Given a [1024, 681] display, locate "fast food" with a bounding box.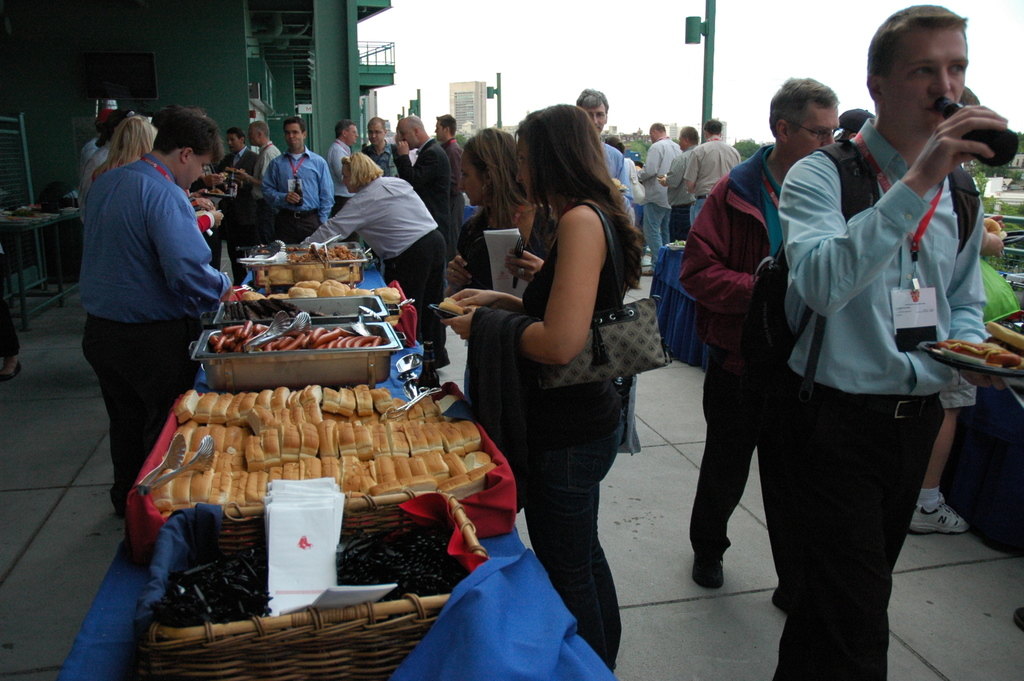
Located: region(436, 294, 465, 312).
